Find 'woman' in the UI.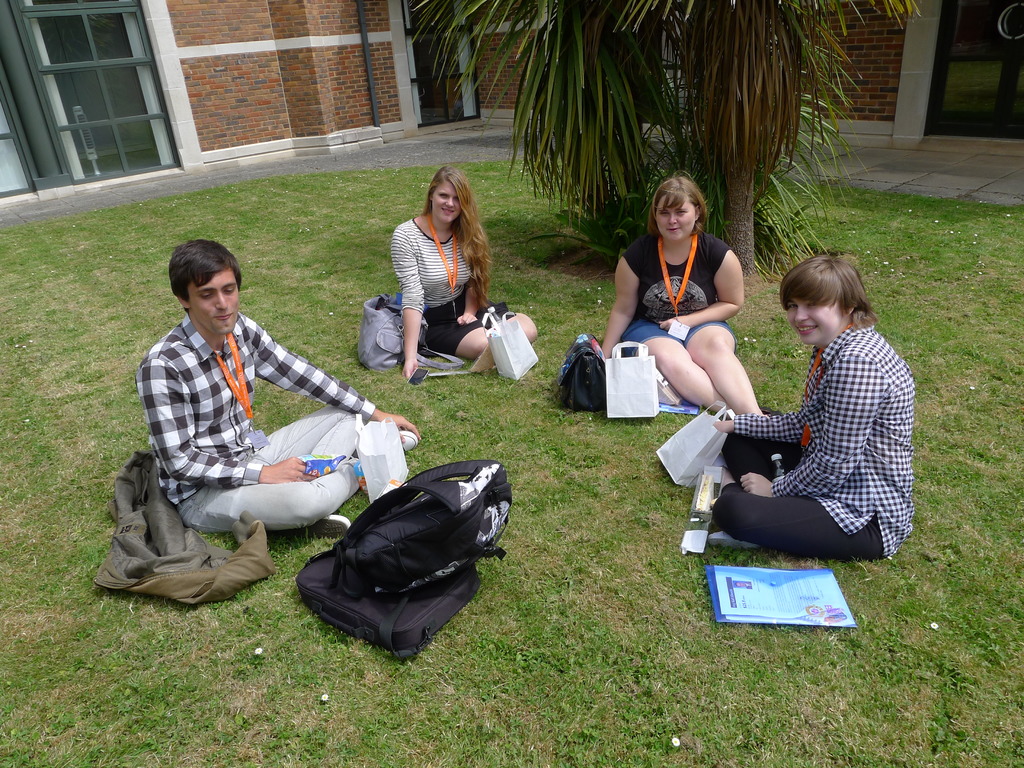
UI element at 392:164:533:387.
